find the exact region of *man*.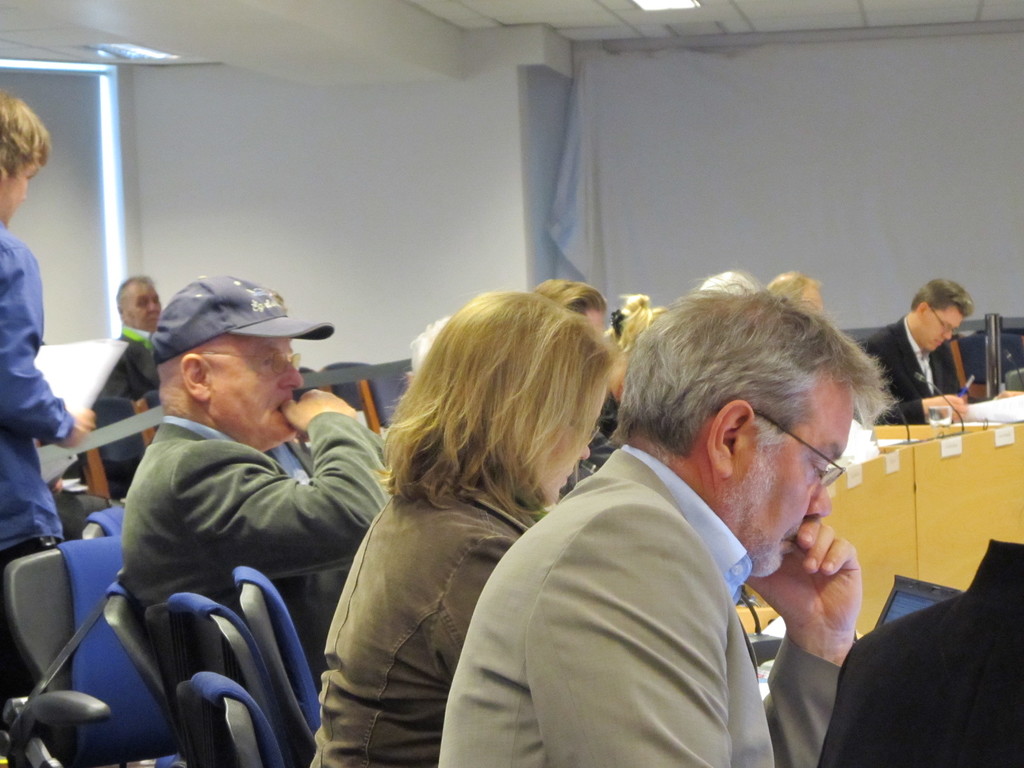
Exact region: x1=436, y1=283, x2=934, y2=759.
